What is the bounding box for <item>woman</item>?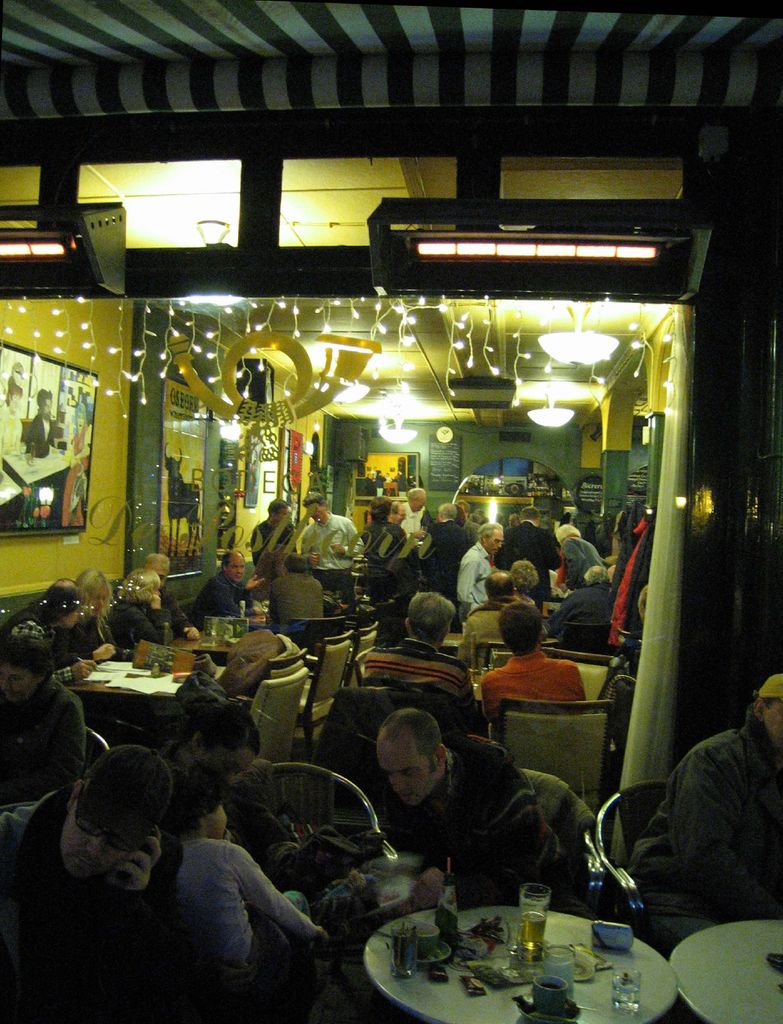
box=[391, 468, 408, 498].
